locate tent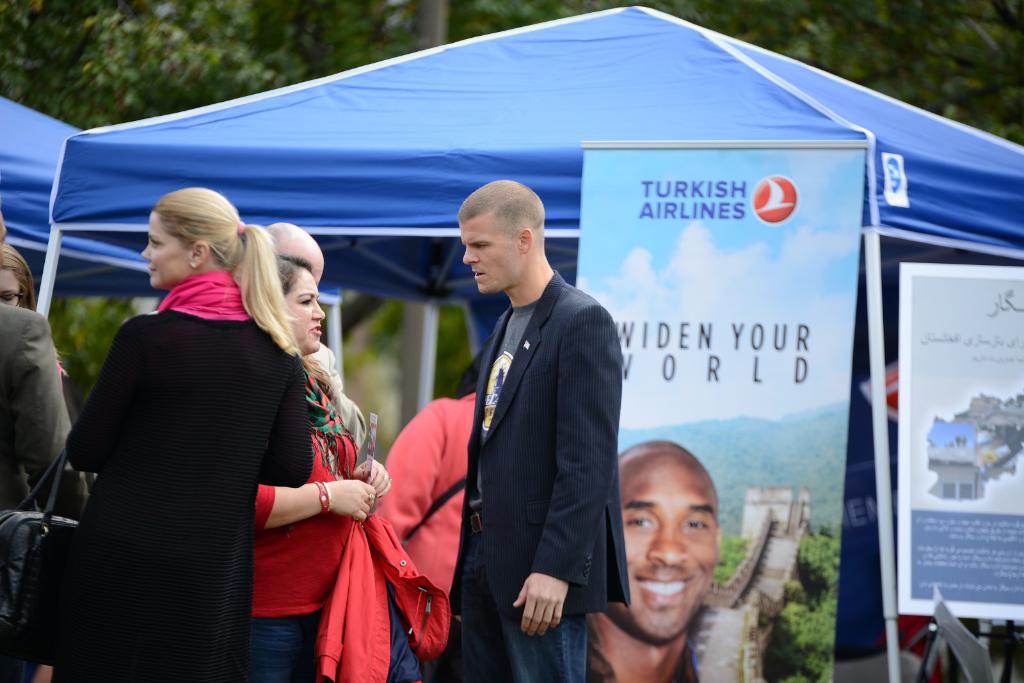
locate(0, 70, 343, 494)
